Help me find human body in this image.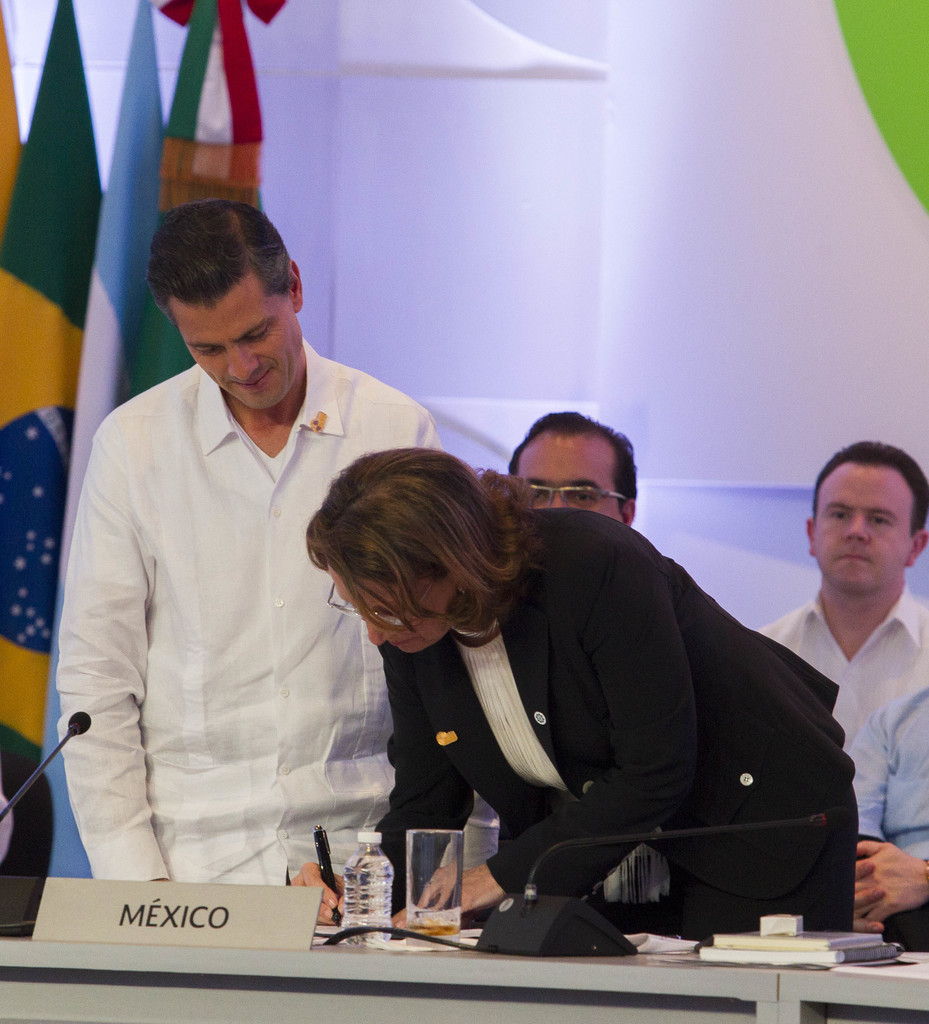
Found it: {"left": 73, "top": 178, "right": 389, "bottom": 919}.
